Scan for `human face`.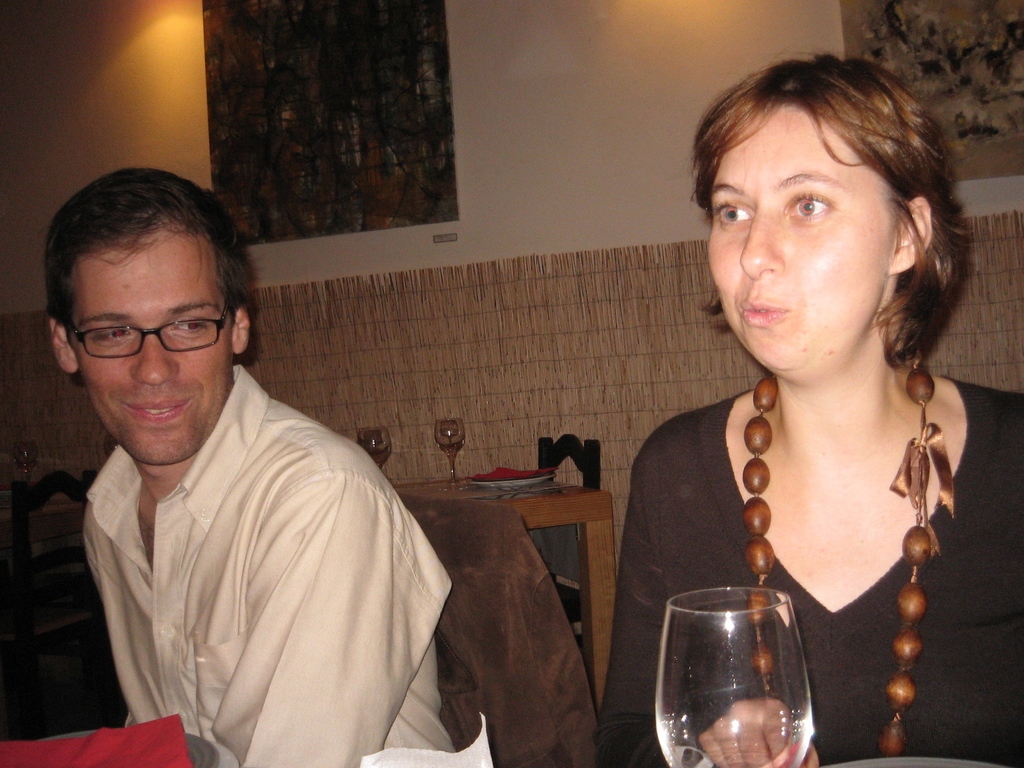
Scan result: {"x1": 708, "y1": 100, "x2": 895, "y2": 372}.
